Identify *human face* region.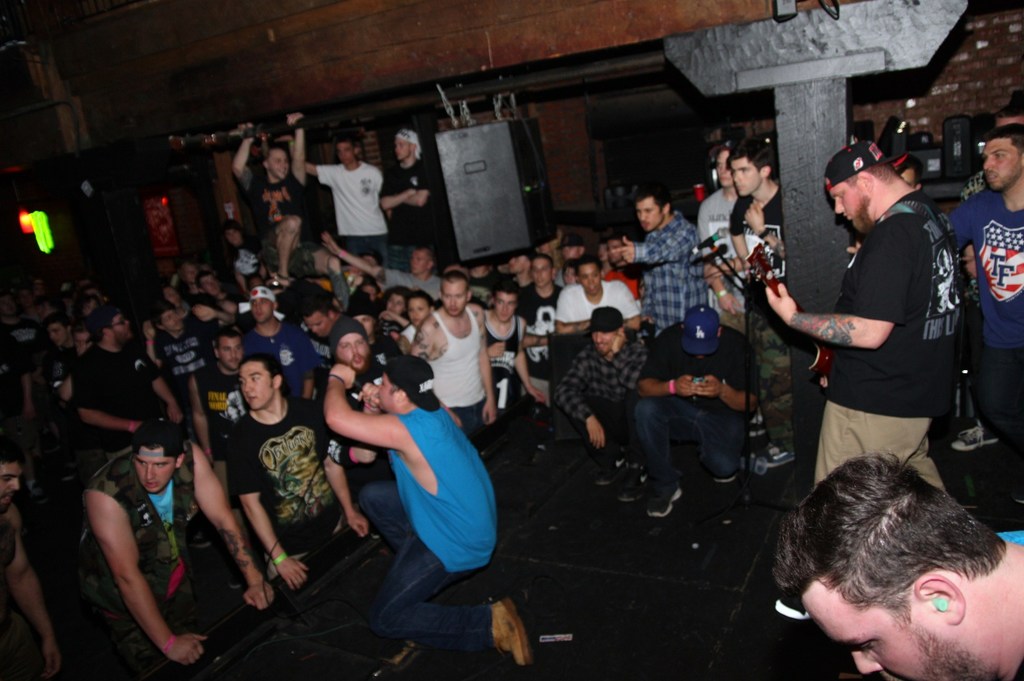
Region: 270:147:291:182.
